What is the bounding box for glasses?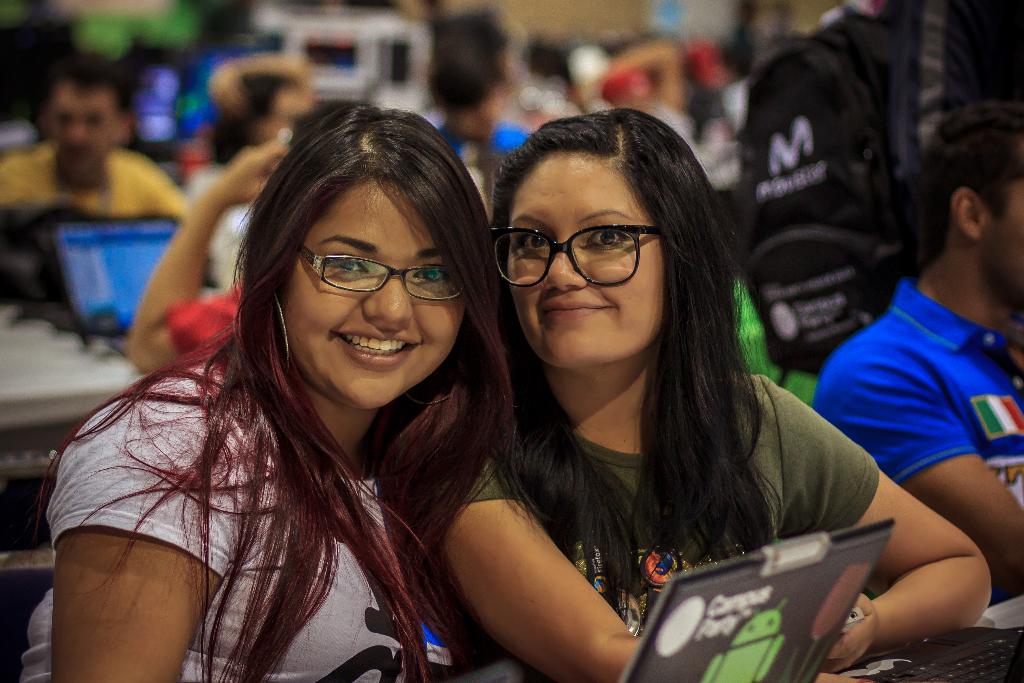
(292,243,464,308).
